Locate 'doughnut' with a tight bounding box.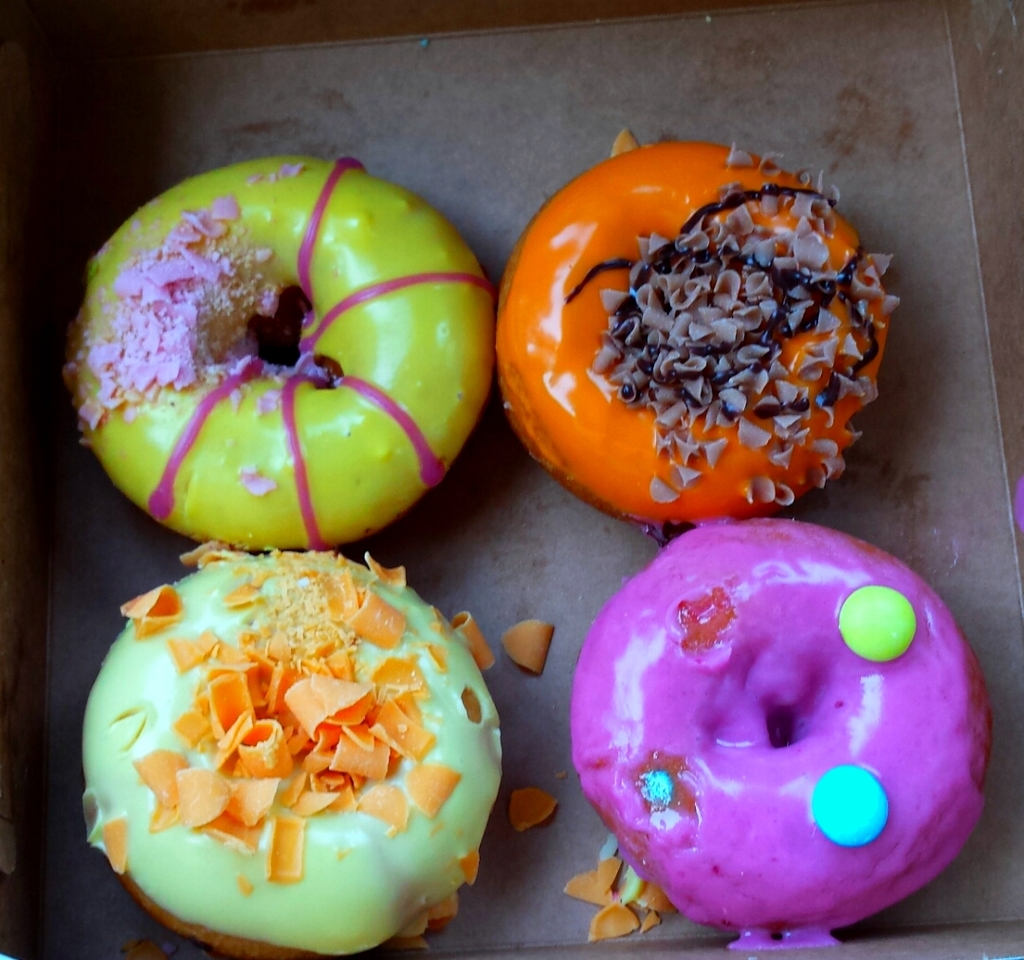
490,127,907,513.
